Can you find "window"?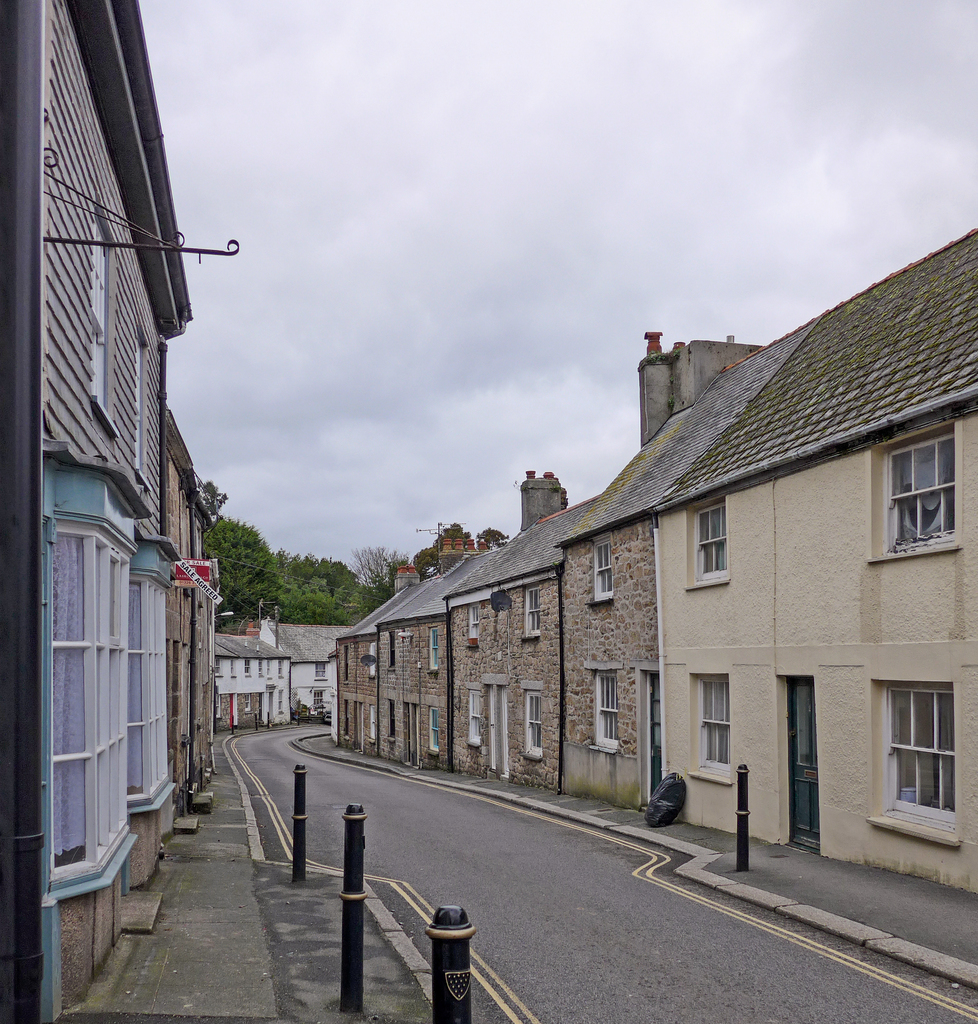
Yes, bounding box: 521, 587, 537, 638.
